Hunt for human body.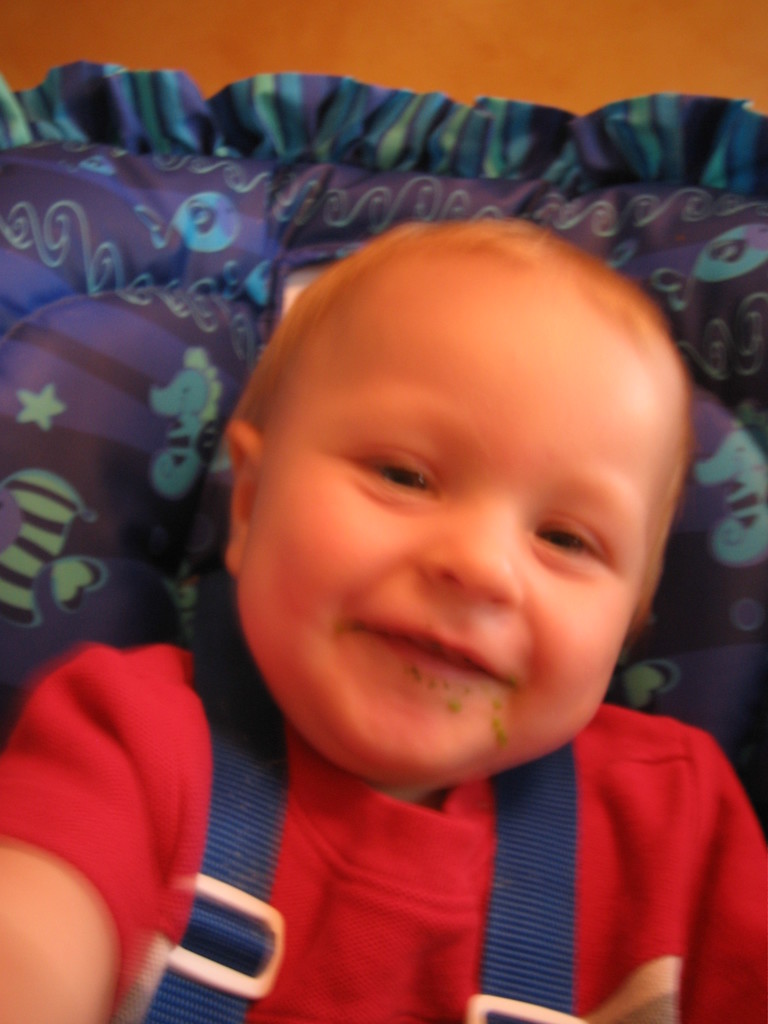
Hunted down at <bbox>119, 145, 767, 988</bbox>.
